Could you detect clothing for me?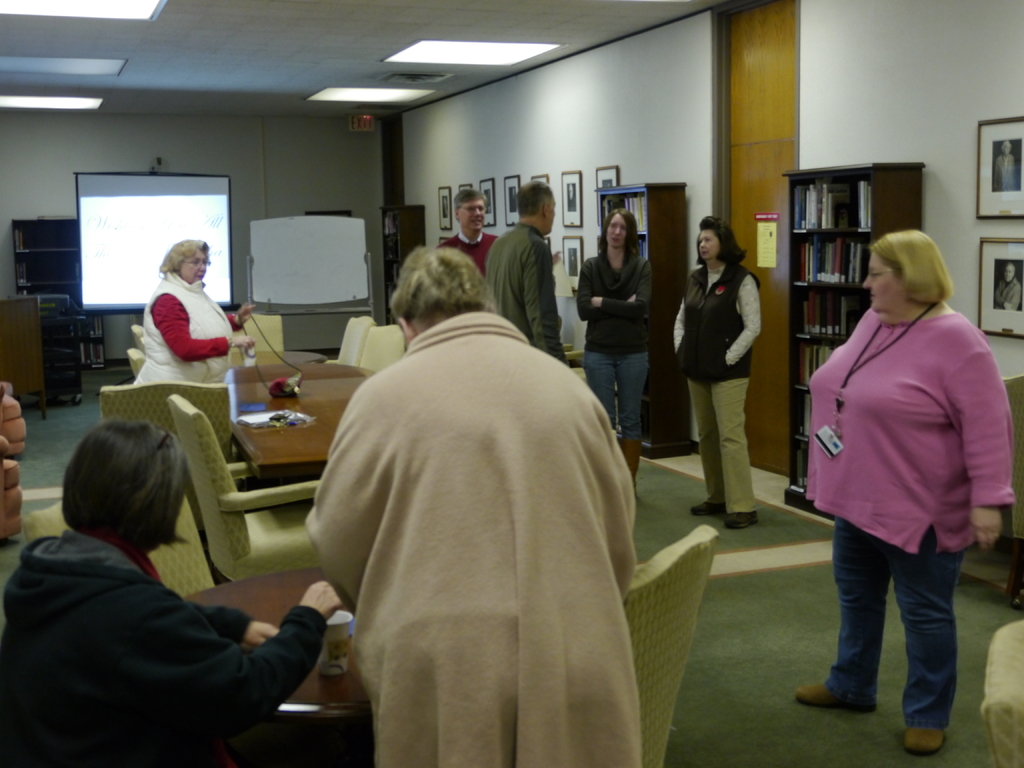
Detection result: [x1=303, y1=311, x2=639, y2=767].
